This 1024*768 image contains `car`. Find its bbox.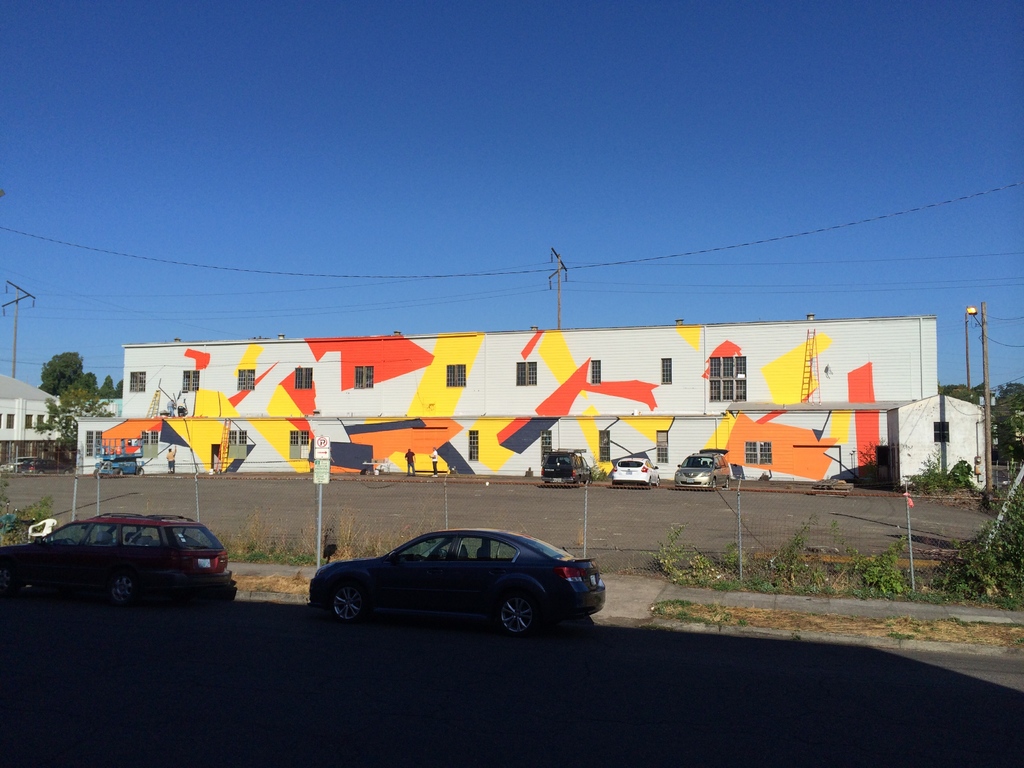
rect(15, 455, 71, 475).
